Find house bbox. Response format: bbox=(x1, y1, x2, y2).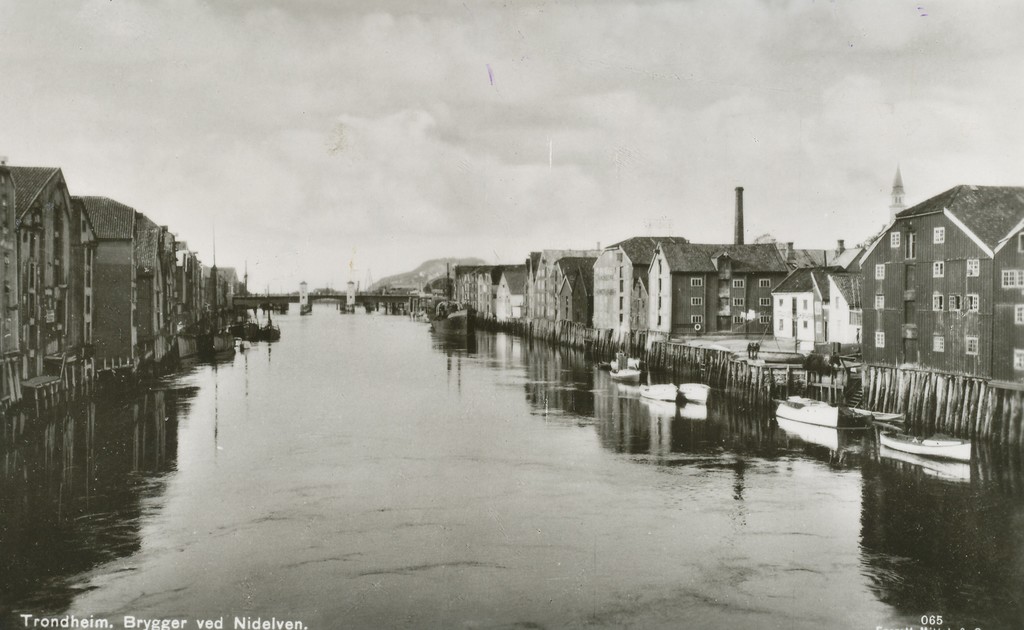
bbox=(0, 161, 100, 423).
